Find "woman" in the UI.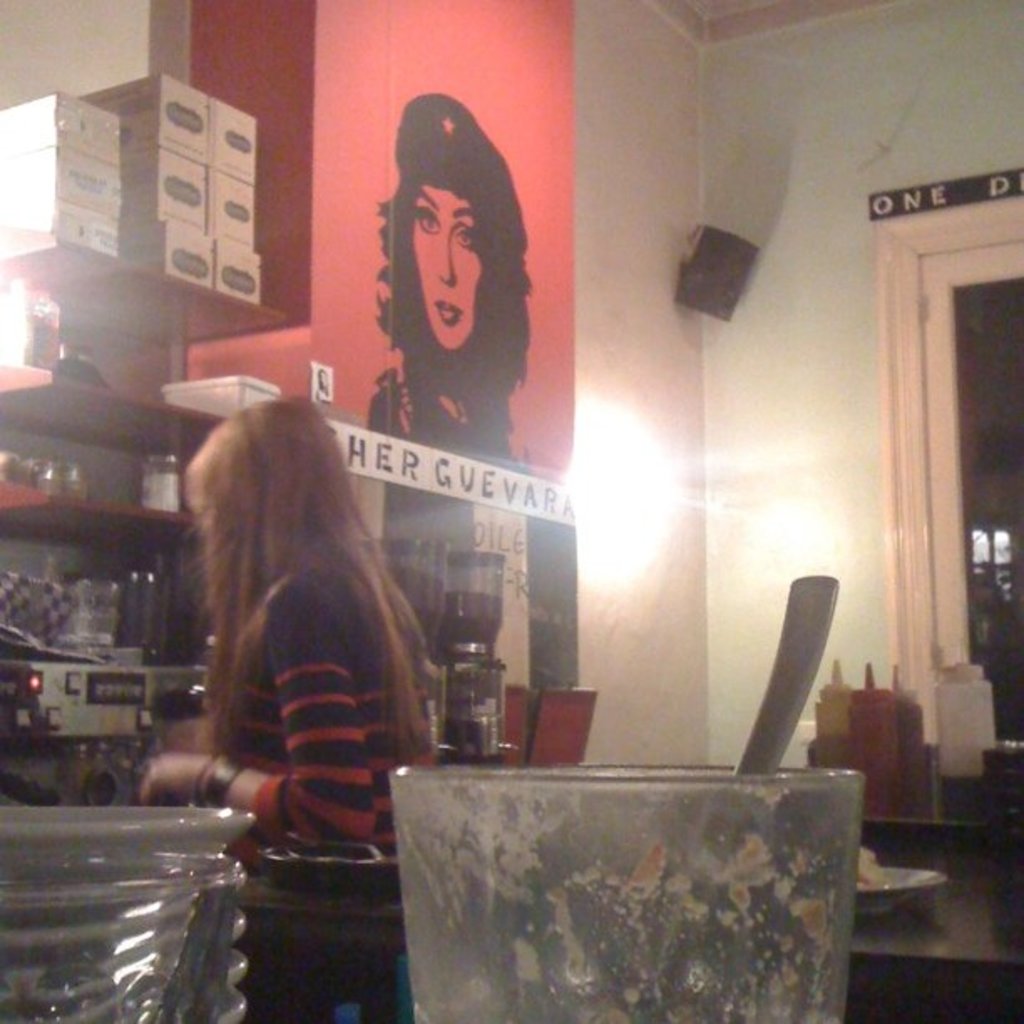
UI element at 141/427/447/1022.
